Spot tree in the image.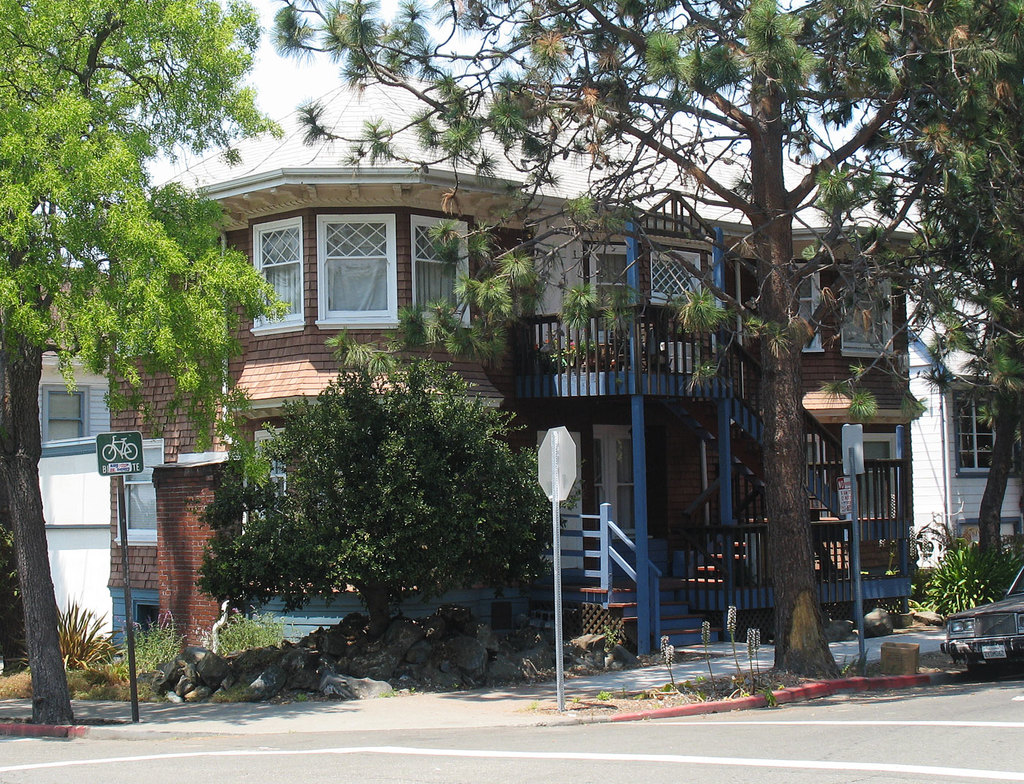
tree found at [265, 0, 1023, 687].
